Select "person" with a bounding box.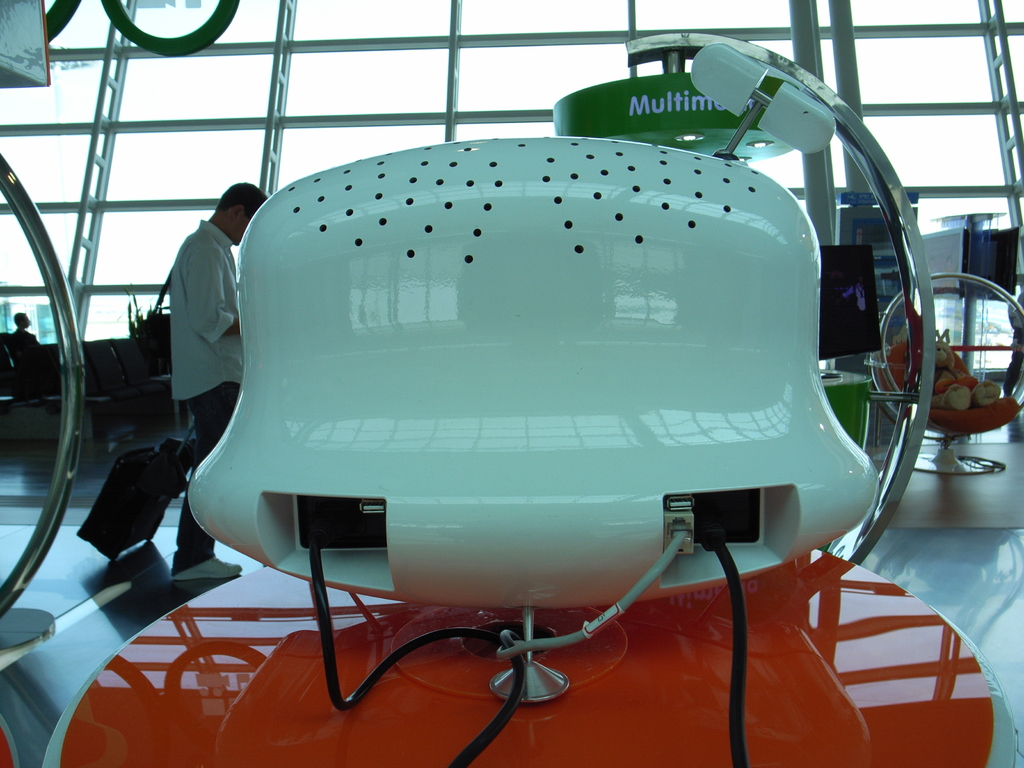
<box>154,178,280,595</box>.
